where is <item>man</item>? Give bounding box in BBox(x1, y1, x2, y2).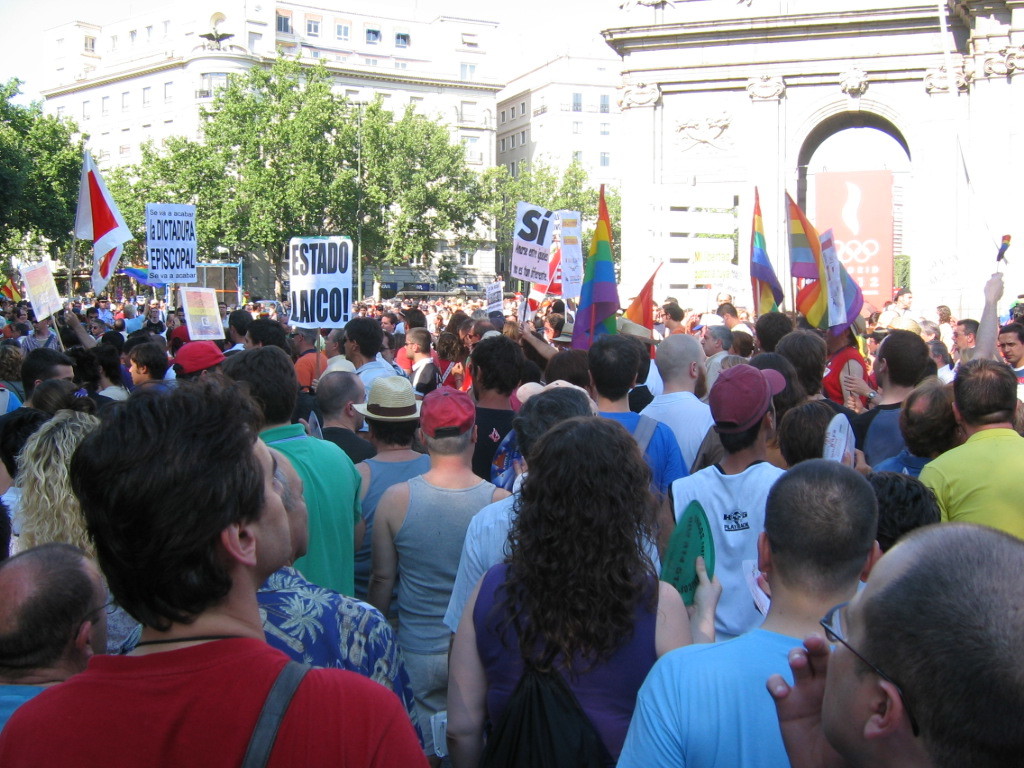
BBox(0, 305, 25, 337).
